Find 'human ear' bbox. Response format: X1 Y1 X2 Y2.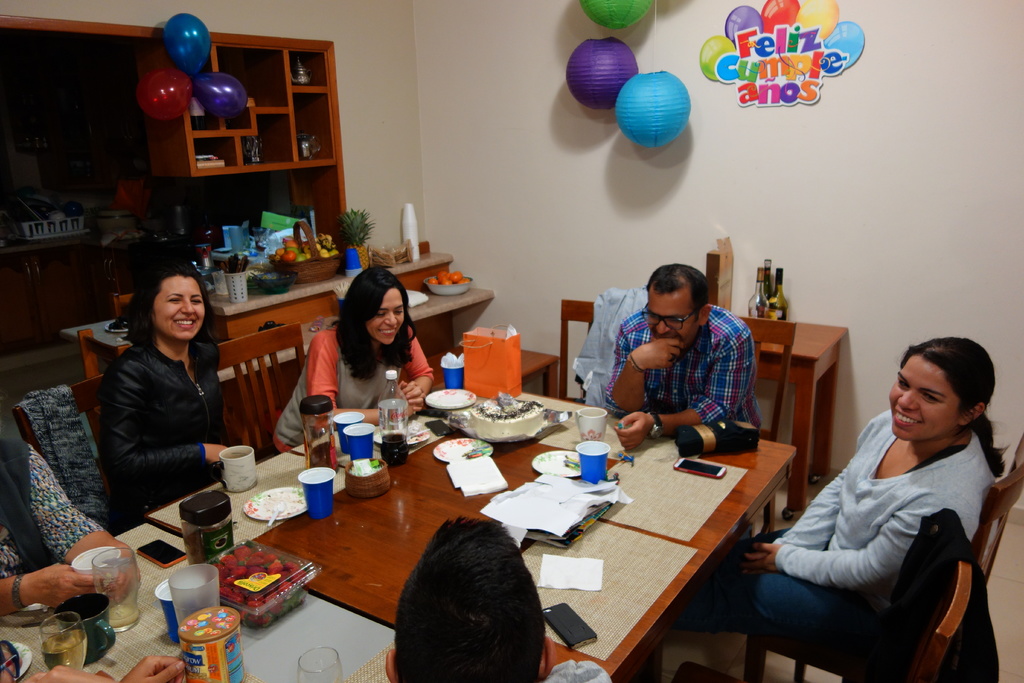
957 400 986 425.
